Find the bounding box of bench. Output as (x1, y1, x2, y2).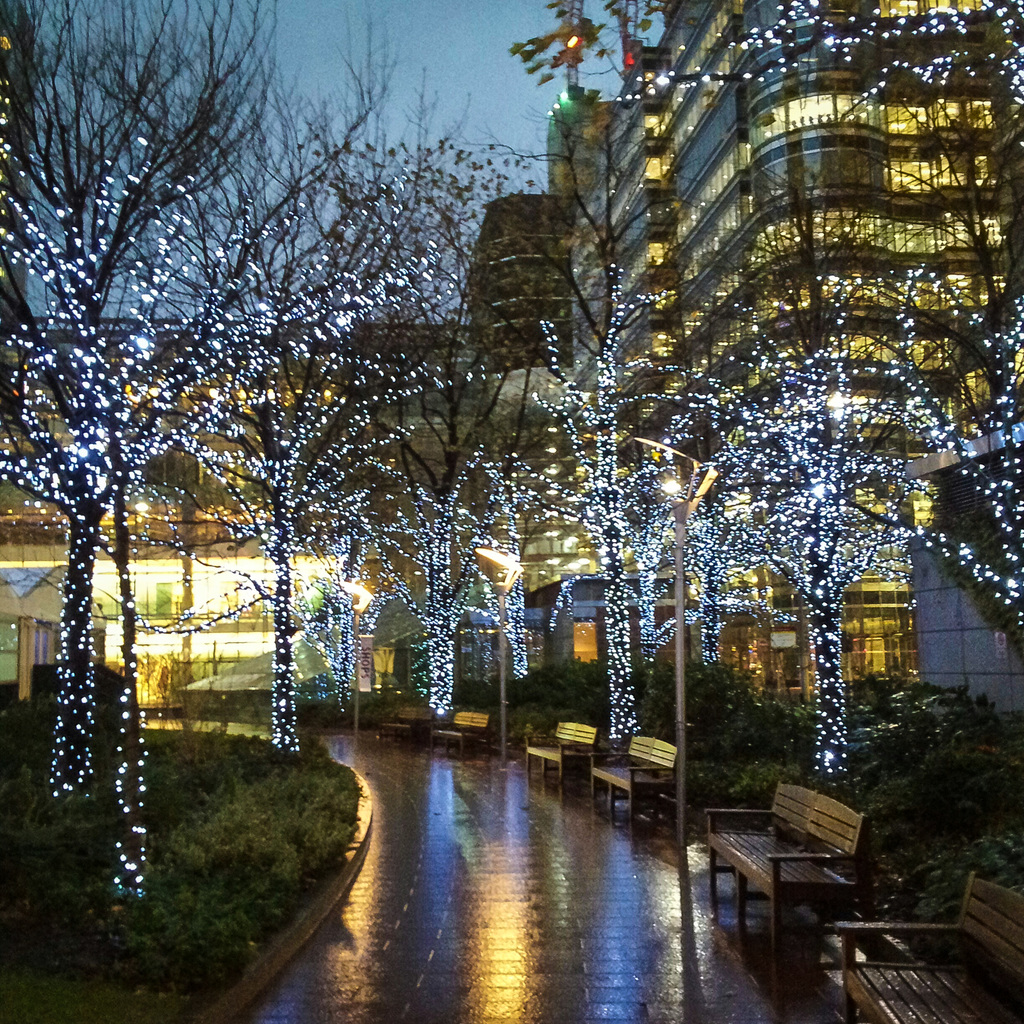
(588, 733, 679, 819).
